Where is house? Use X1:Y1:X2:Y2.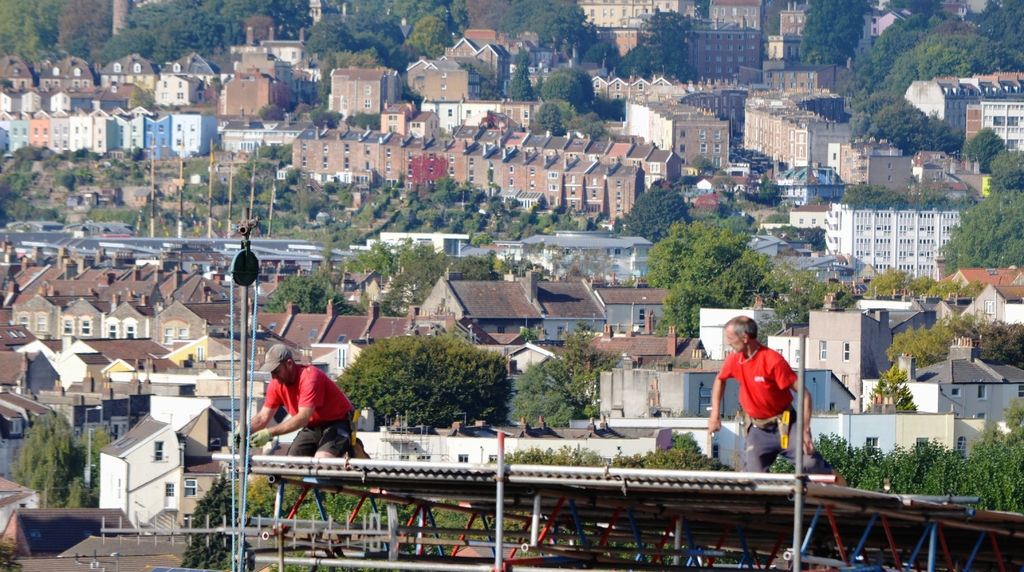
966:63:1023:151.
